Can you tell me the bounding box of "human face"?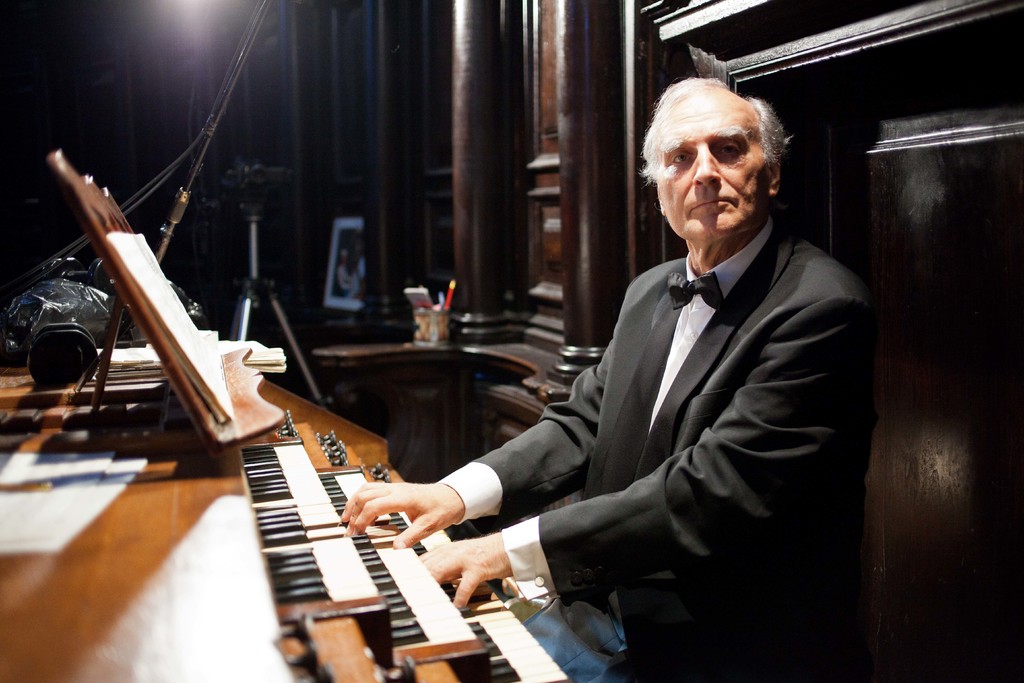
650:83:771:235.
